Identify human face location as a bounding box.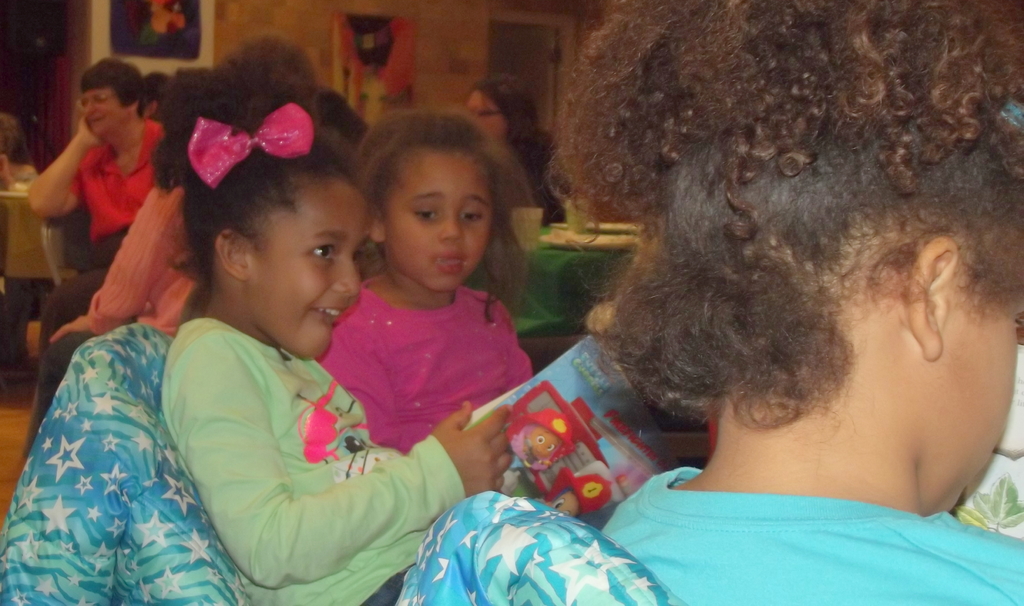
(x1=465, y1=93, x2=509, y2=144).
